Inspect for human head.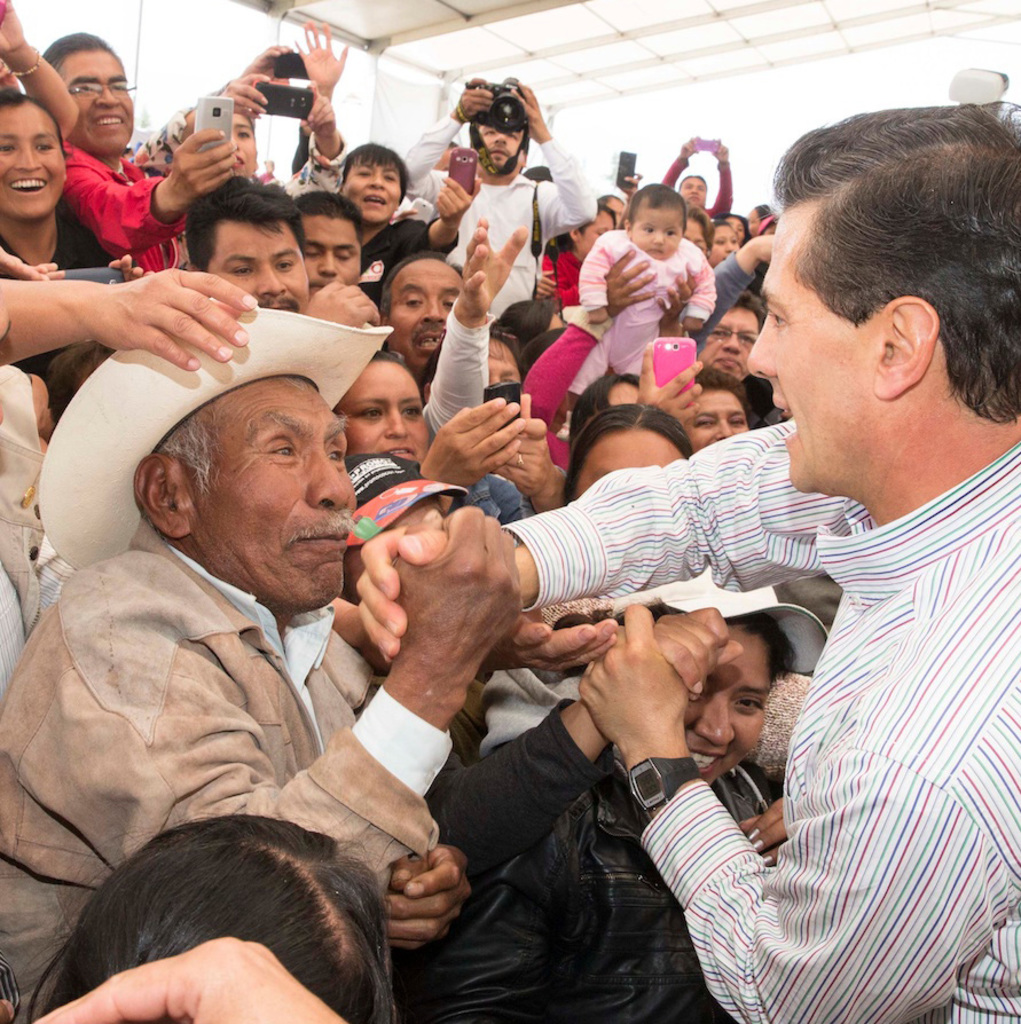
Inspection: locate(697, 296, 761, 386).
